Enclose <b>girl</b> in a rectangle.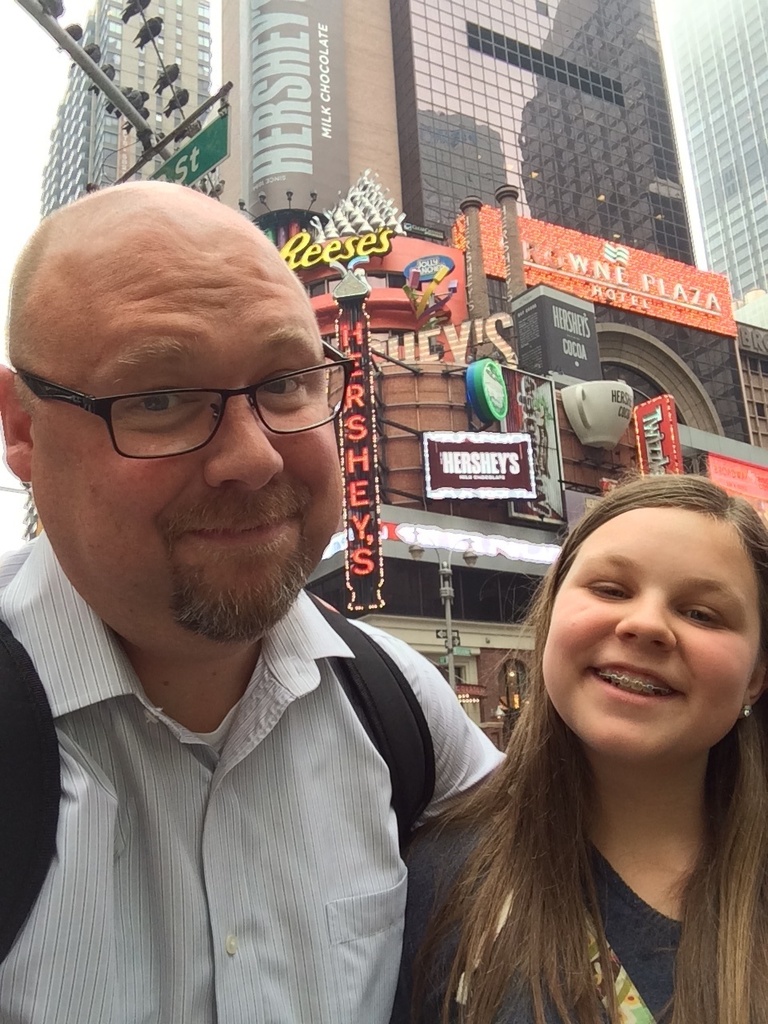
BBox(392, 456, 767, 1017).
